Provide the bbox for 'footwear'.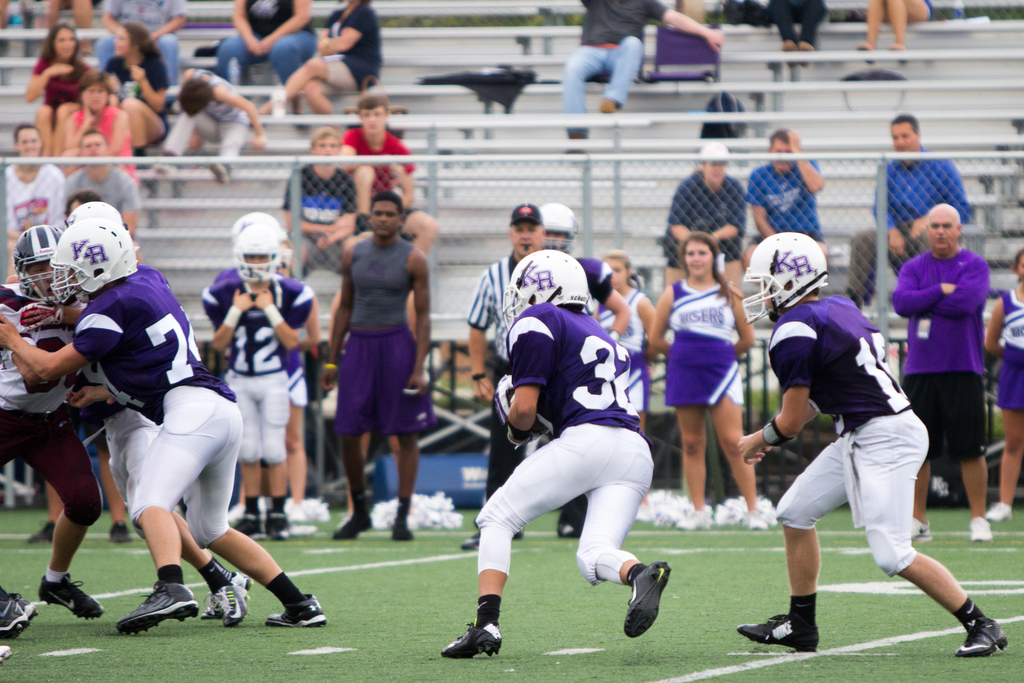
rect(740, 511, 762, 528).
